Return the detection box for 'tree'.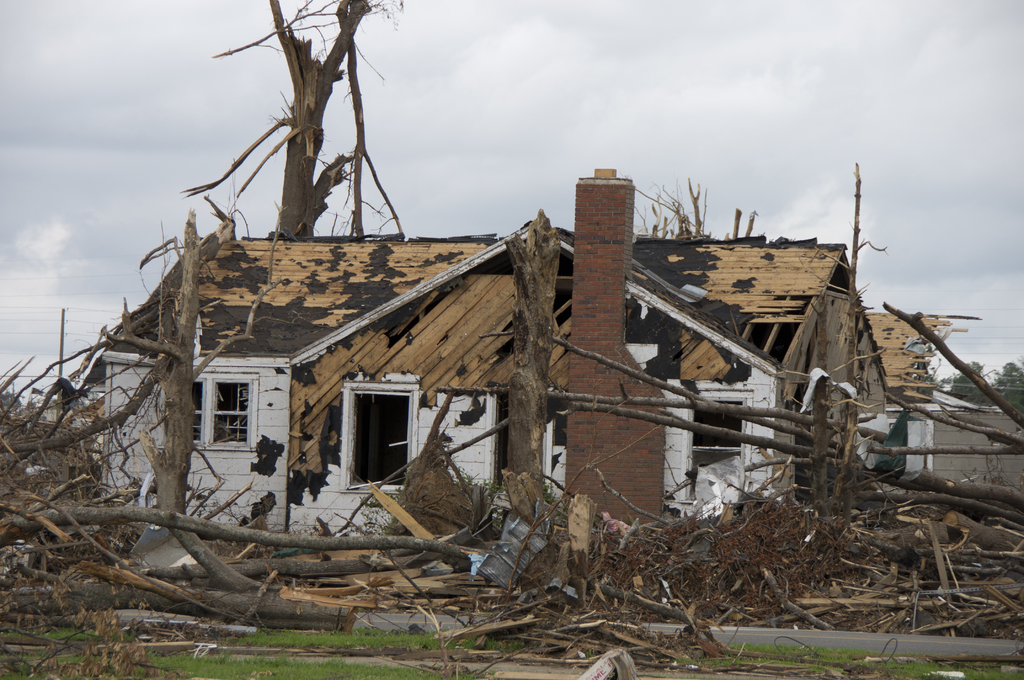
detection(177, 0, 412, 242).
